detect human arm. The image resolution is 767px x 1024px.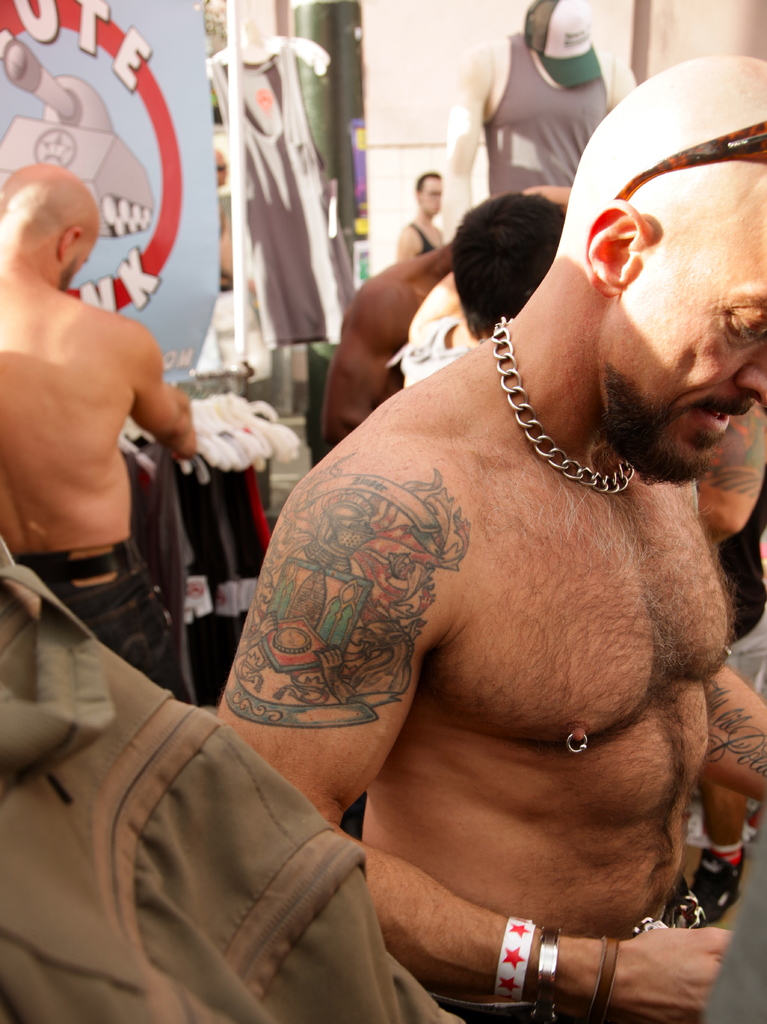
127,330,192,462.
